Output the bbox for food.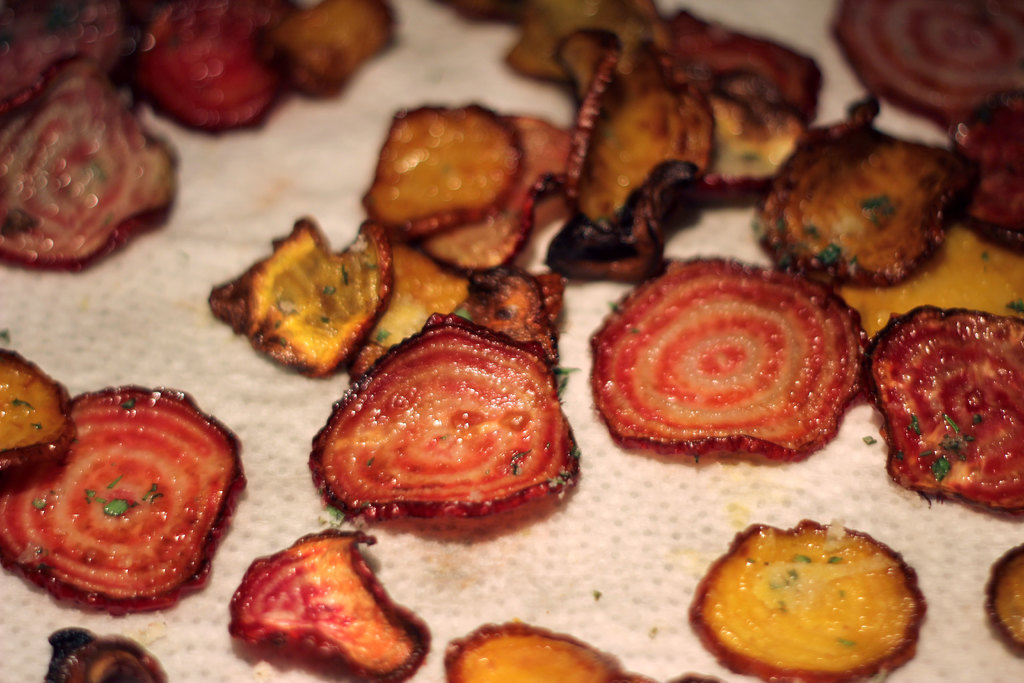
detection(226, 525, 435, 682).
